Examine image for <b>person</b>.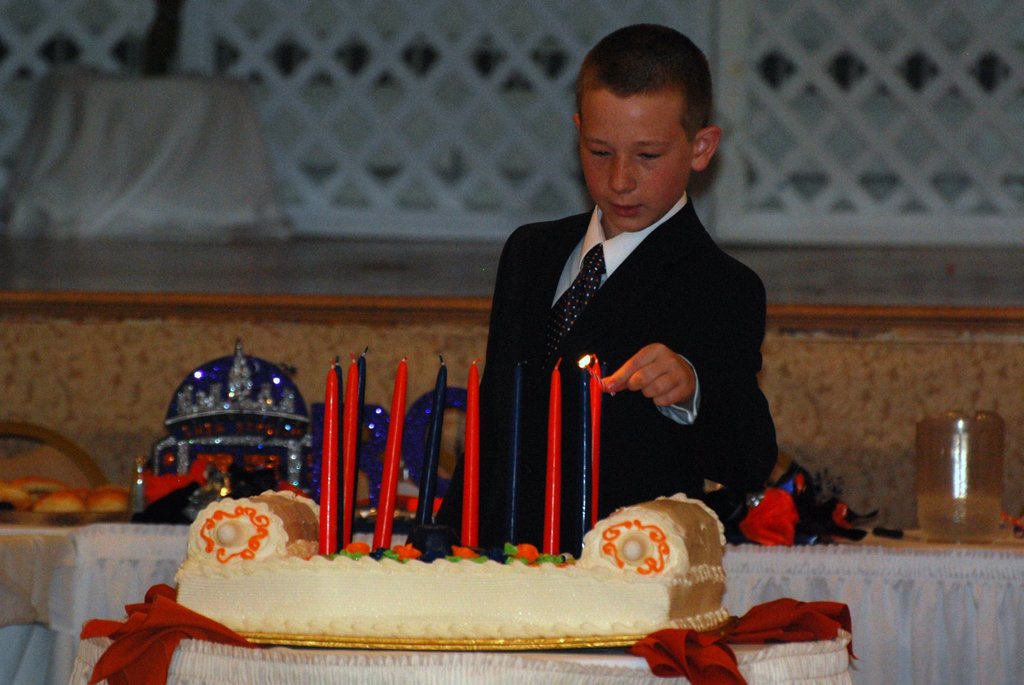
Examination result: 449:33:780:593.
